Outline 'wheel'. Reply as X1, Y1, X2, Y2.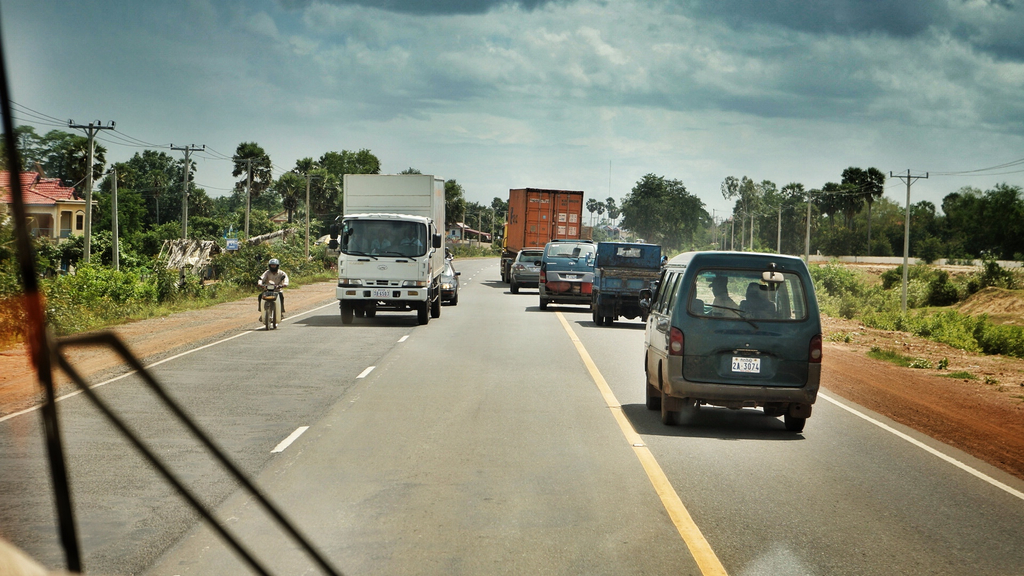
538, 300, 548, 309.
